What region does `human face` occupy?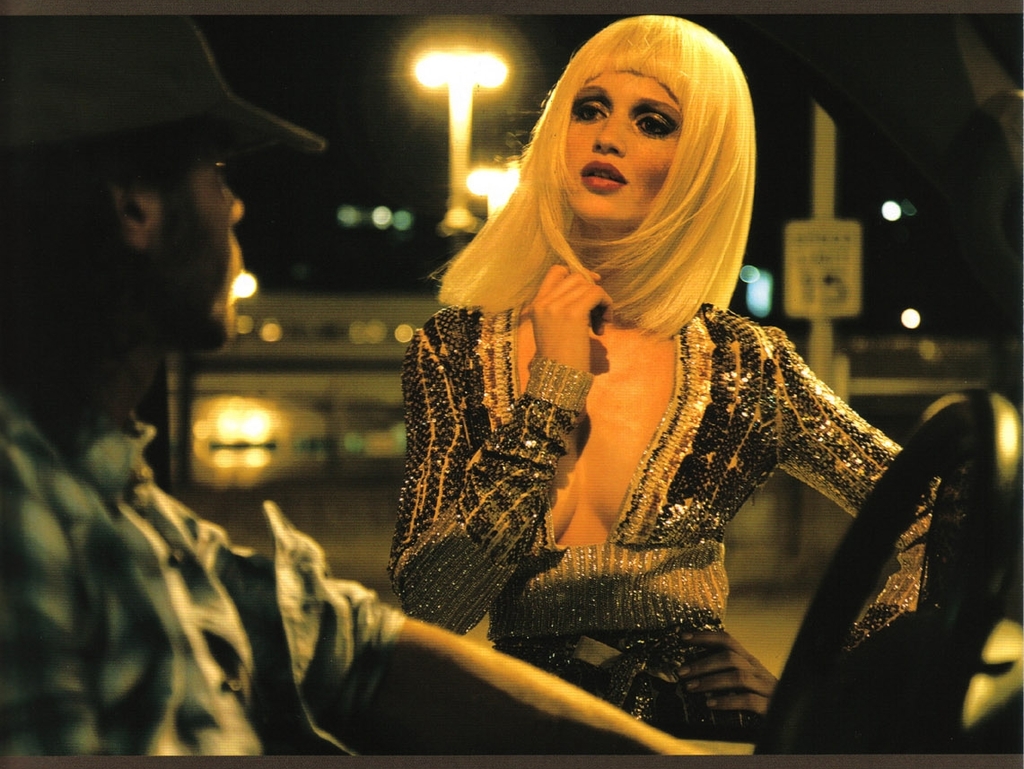
<box>163,140,242,342</box>.
